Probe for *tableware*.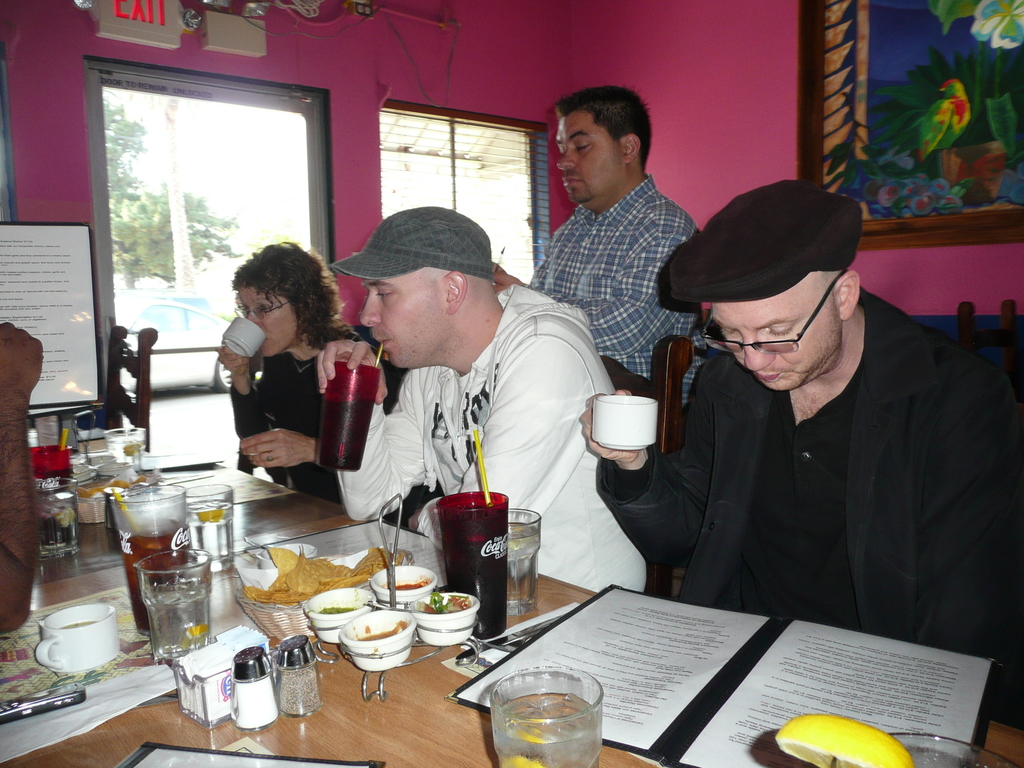
Probe result: [225, 312, 266, 362].
